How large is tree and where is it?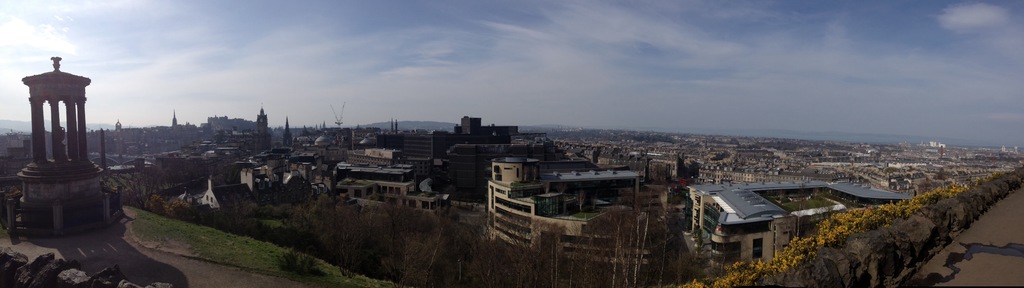
Bounding box: x1=143, y1=192, x2=170, y2=217.
